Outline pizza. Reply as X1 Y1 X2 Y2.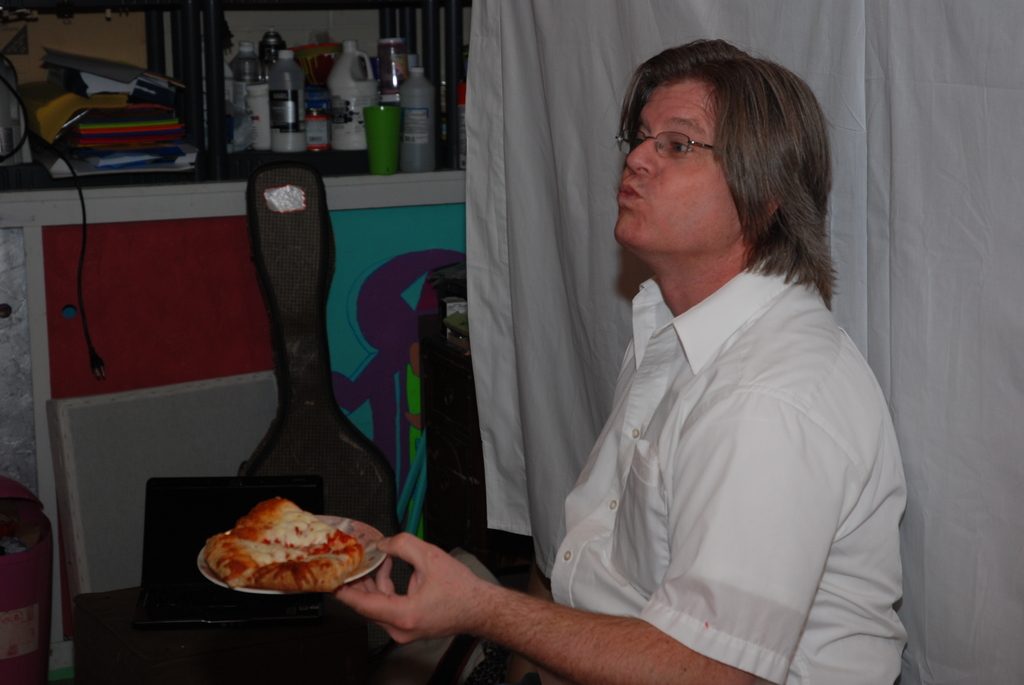
182 508 367 615.
